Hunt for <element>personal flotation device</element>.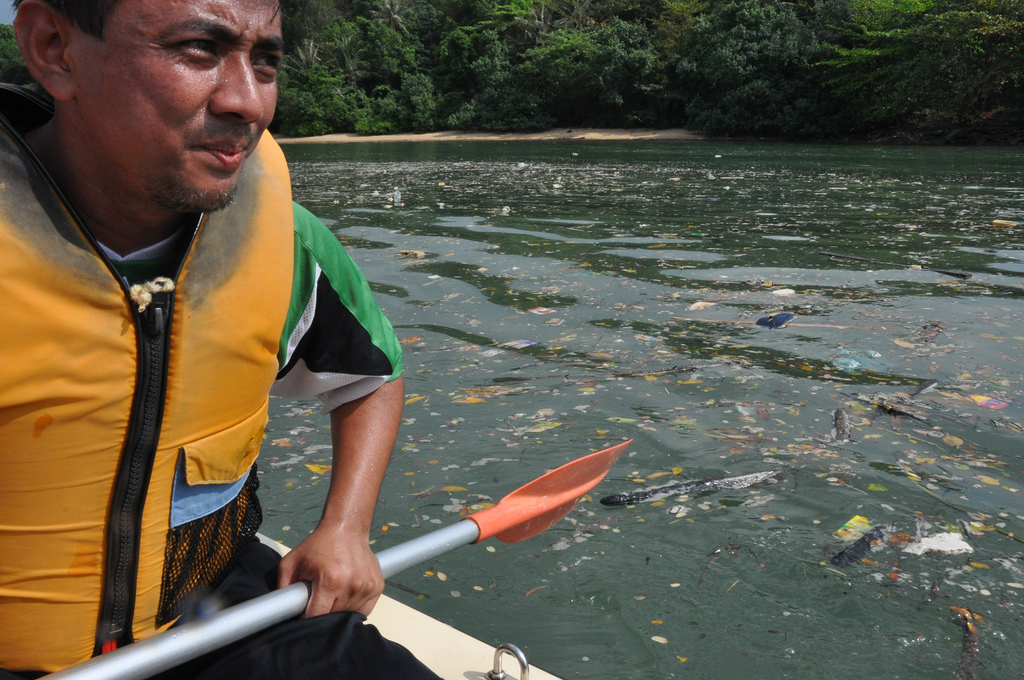
Hunted down at {"left": 0, "top": 81, "right": 291, "bottom": 679}.
